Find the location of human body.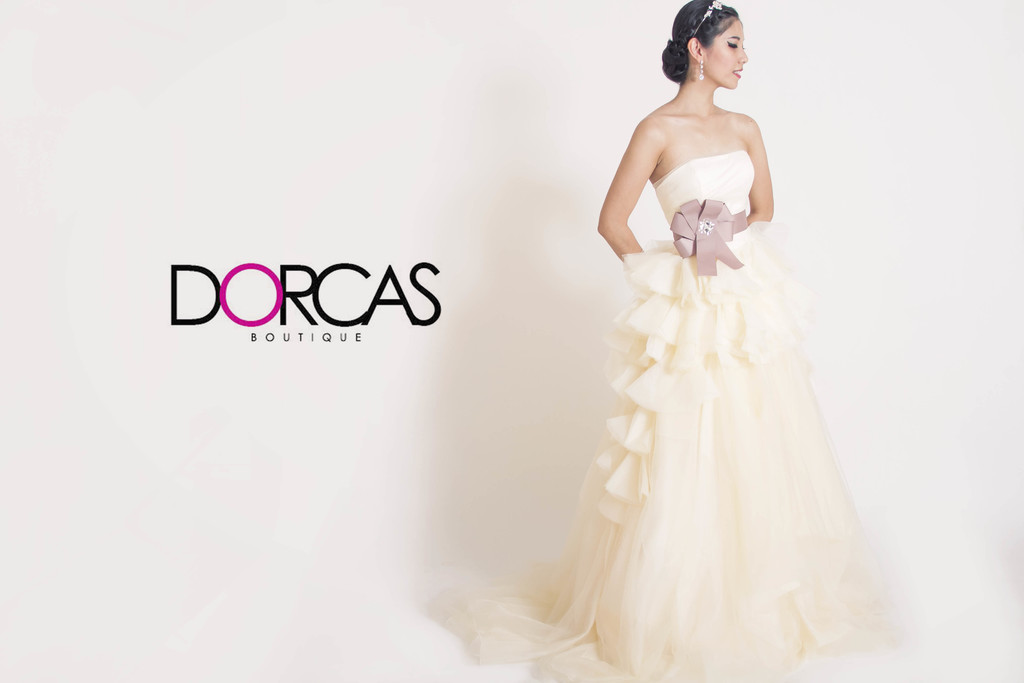
Location: {"x1": 558, "y1": 3, "x2": 874, "y2": 665}.
